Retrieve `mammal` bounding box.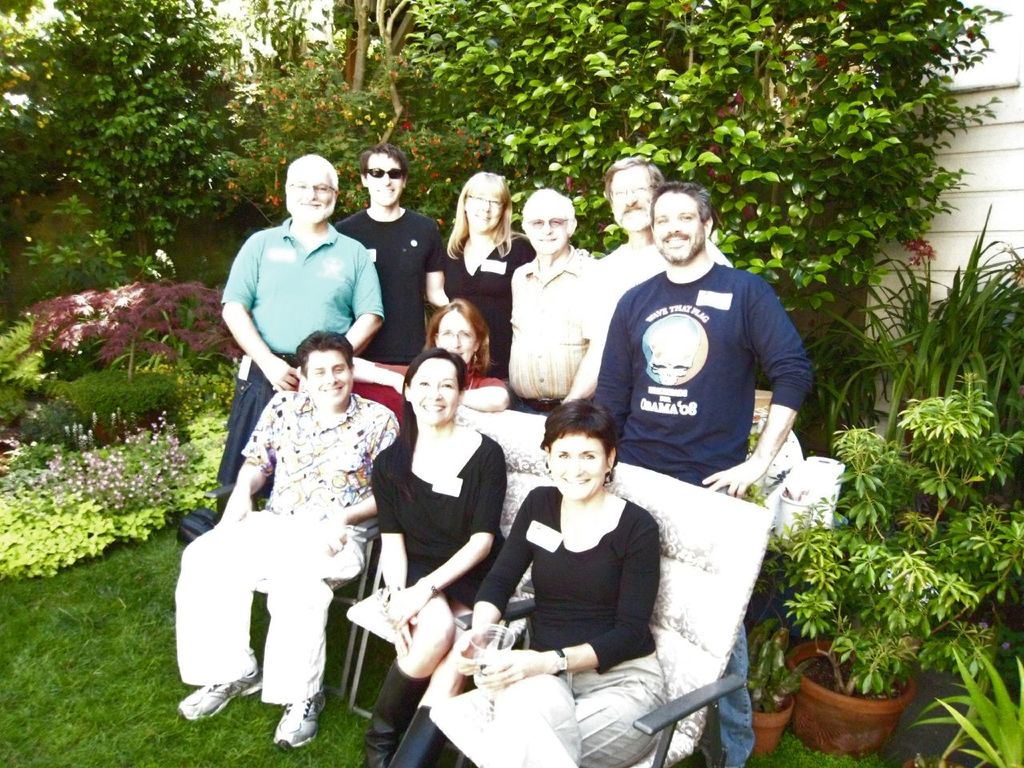
Bounding box: pyautogui.locateOnScreen(565, 154, 734, 411).
